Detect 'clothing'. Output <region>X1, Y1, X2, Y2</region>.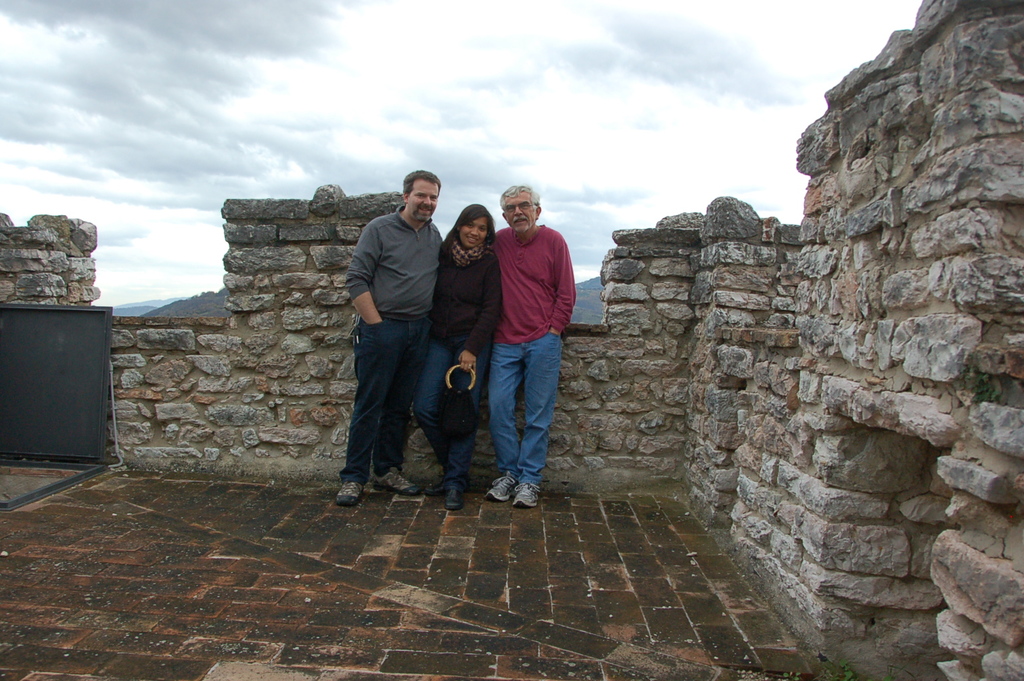
<region>496, 216, 575, 488</region>.
